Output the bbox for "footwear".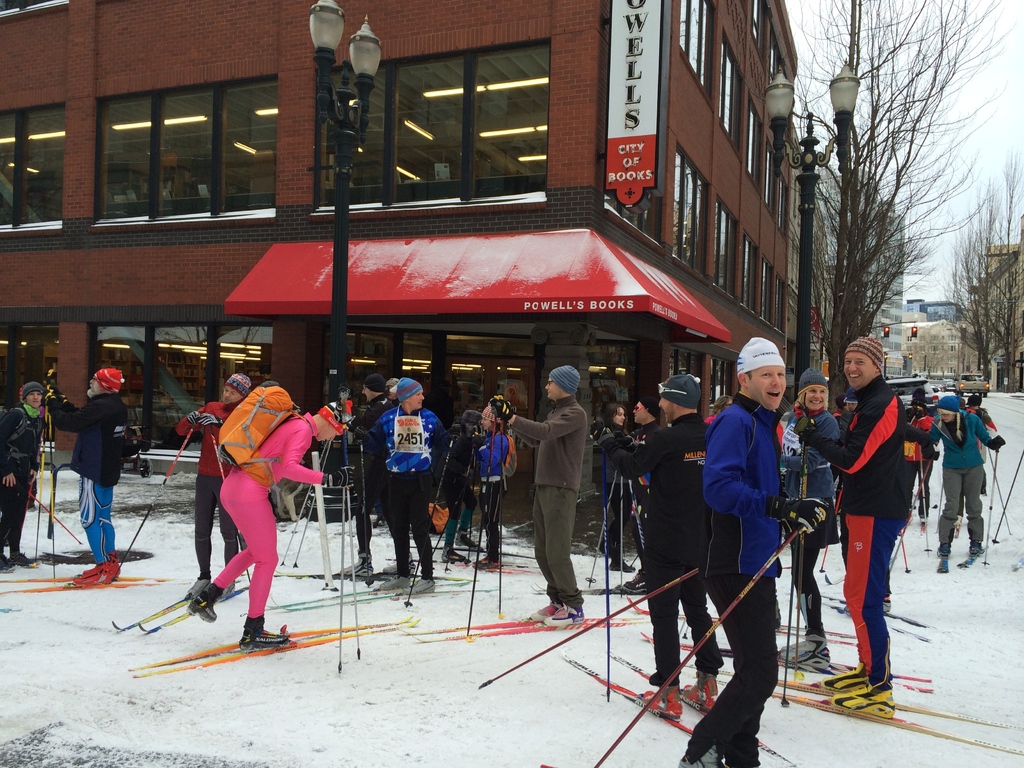
box(193, 598, 218, 625).
